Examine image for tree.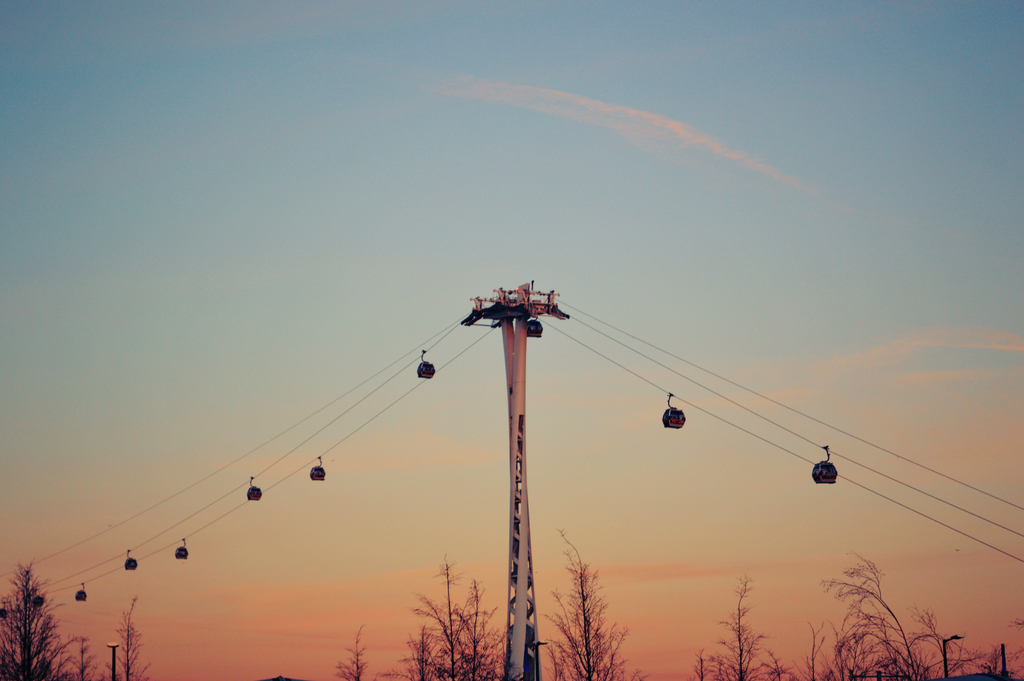
Examination result: 538 525 635 680.
